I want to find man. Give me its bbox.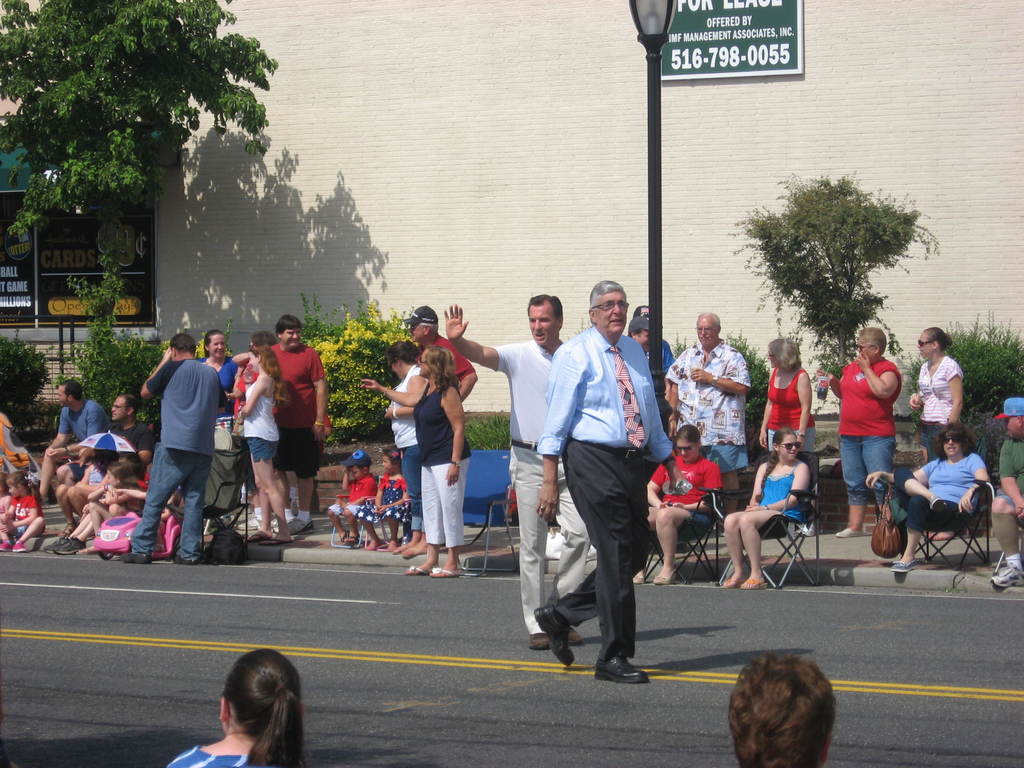
[399, 302, 474, 397].
